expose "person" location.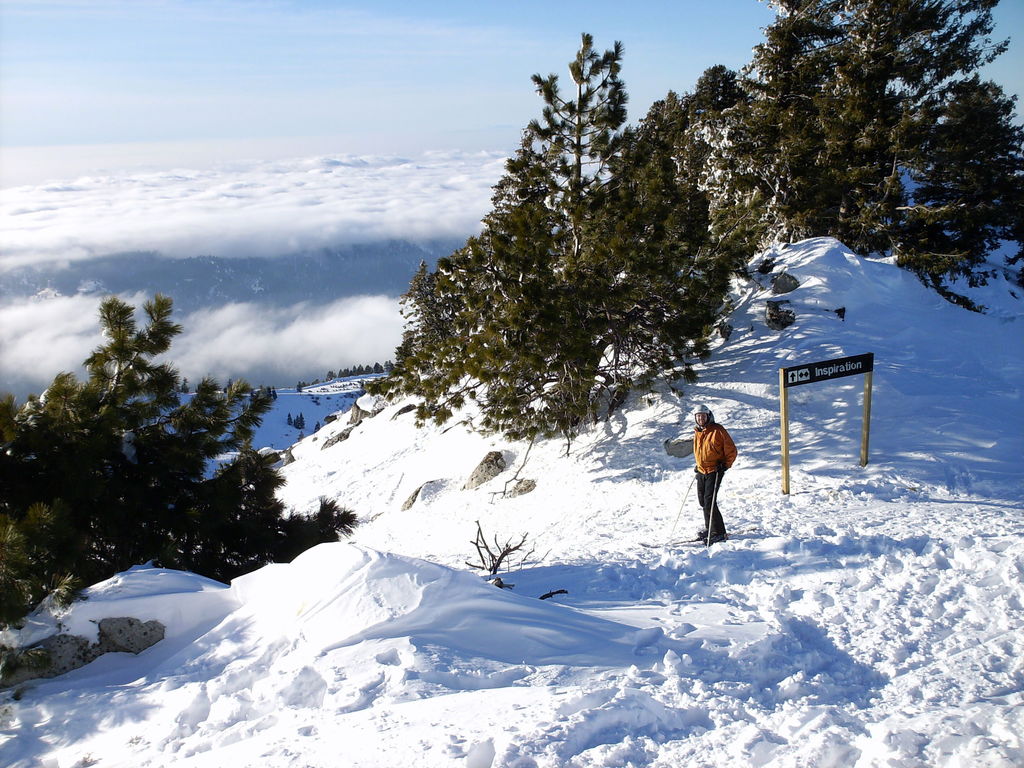
Exposed at <region>692, 403, 740, 540</region>.
